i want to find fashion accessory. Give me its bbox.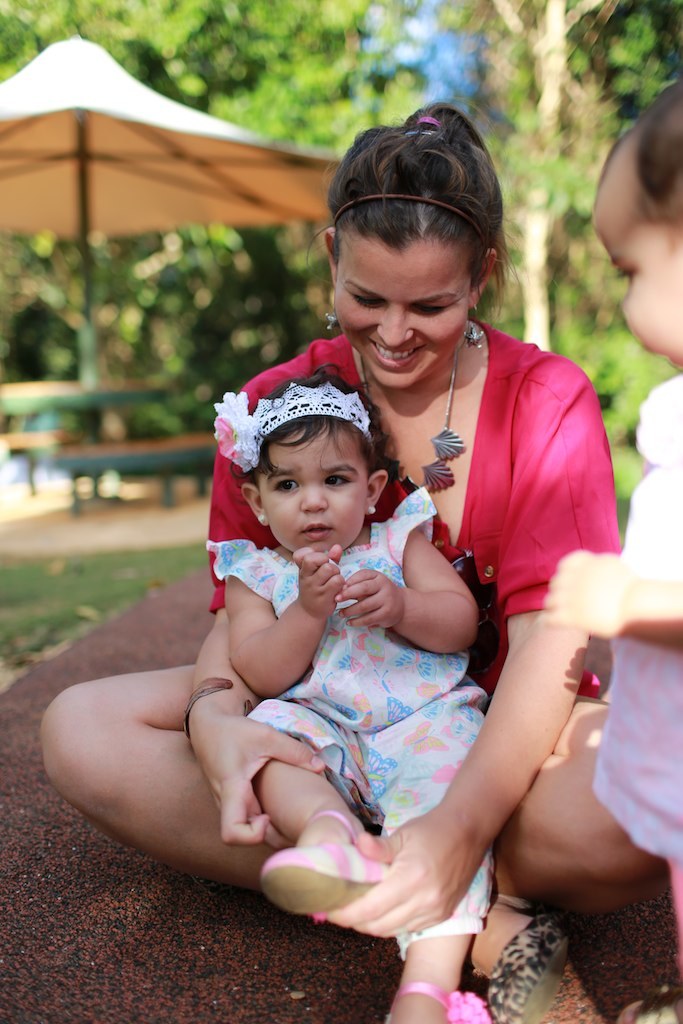
{"left": 325, "top": 307, "right": 341, "bottom": 332}.
